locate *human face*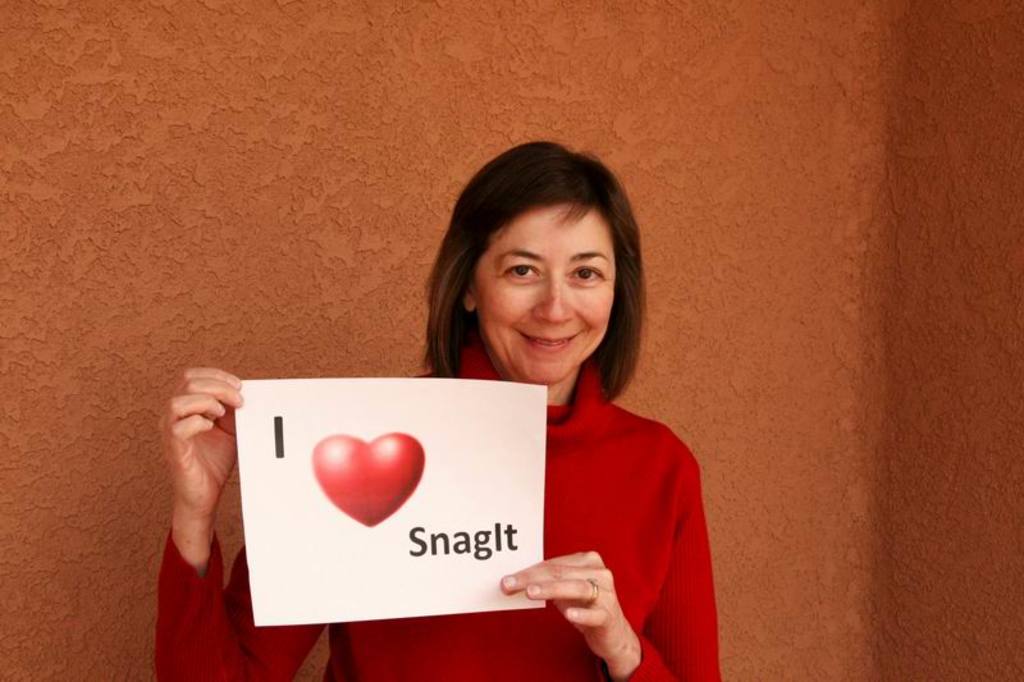
<bbox>475, 207, 613, 386</bbox>
